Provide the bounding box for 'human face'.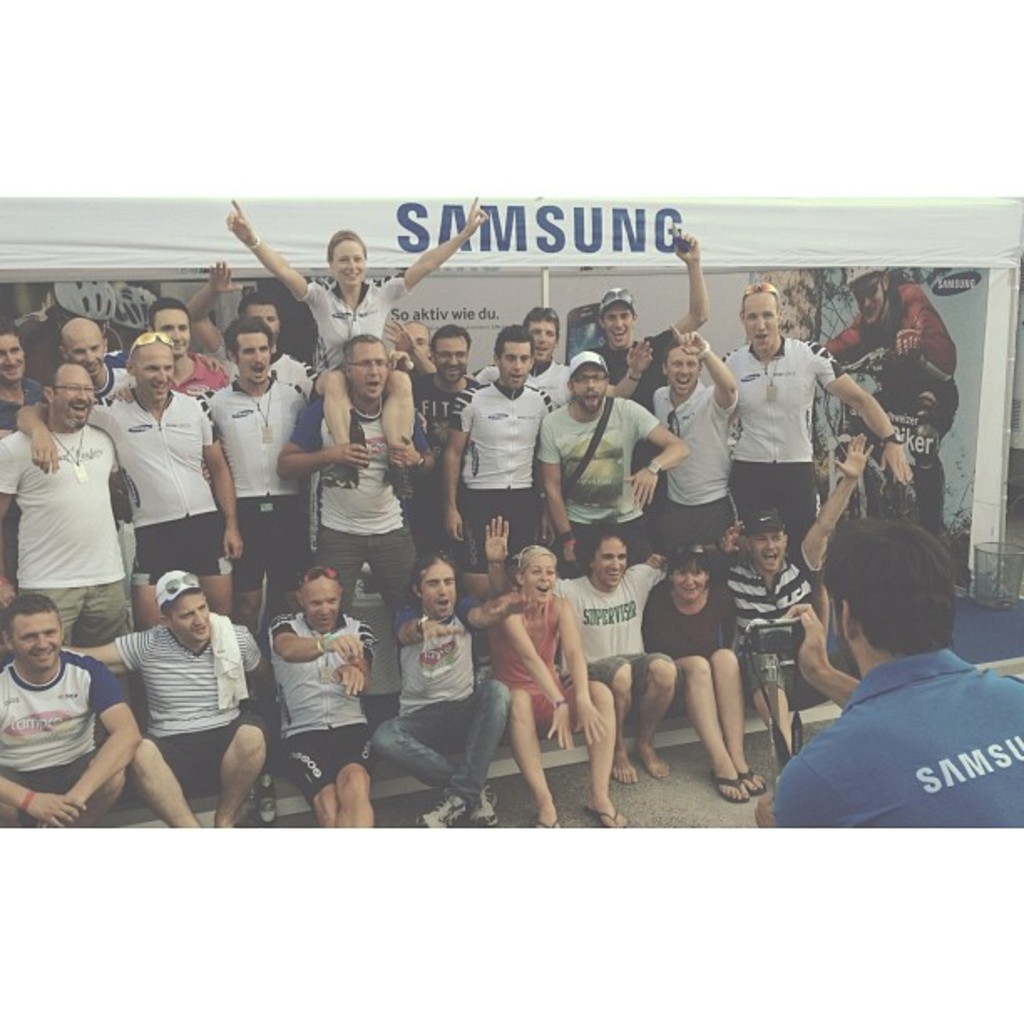
x1=601, y1=301, x2=634, y2=348.
